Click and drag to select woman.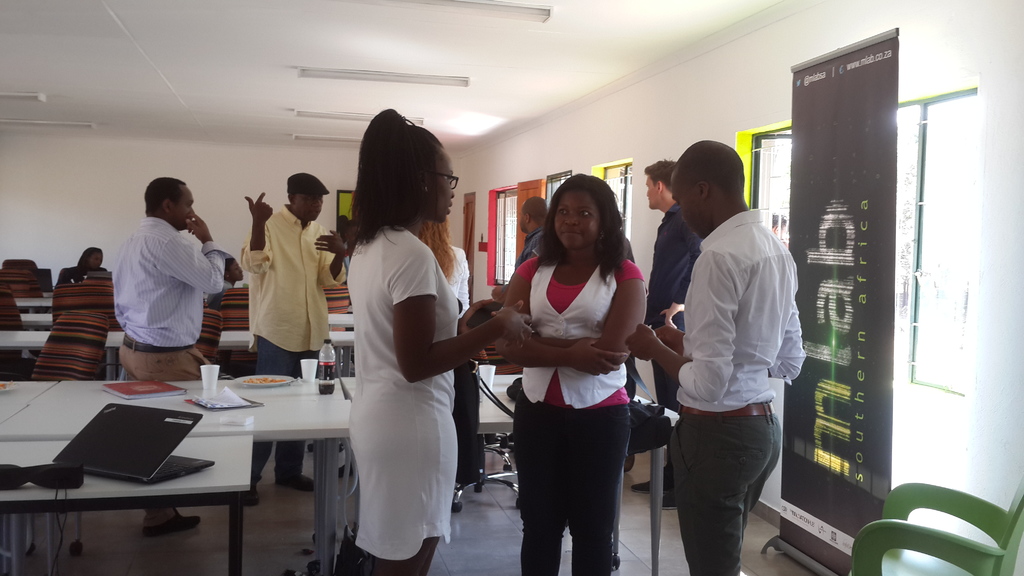
Selection: <box>489,172,650,575</box>.
